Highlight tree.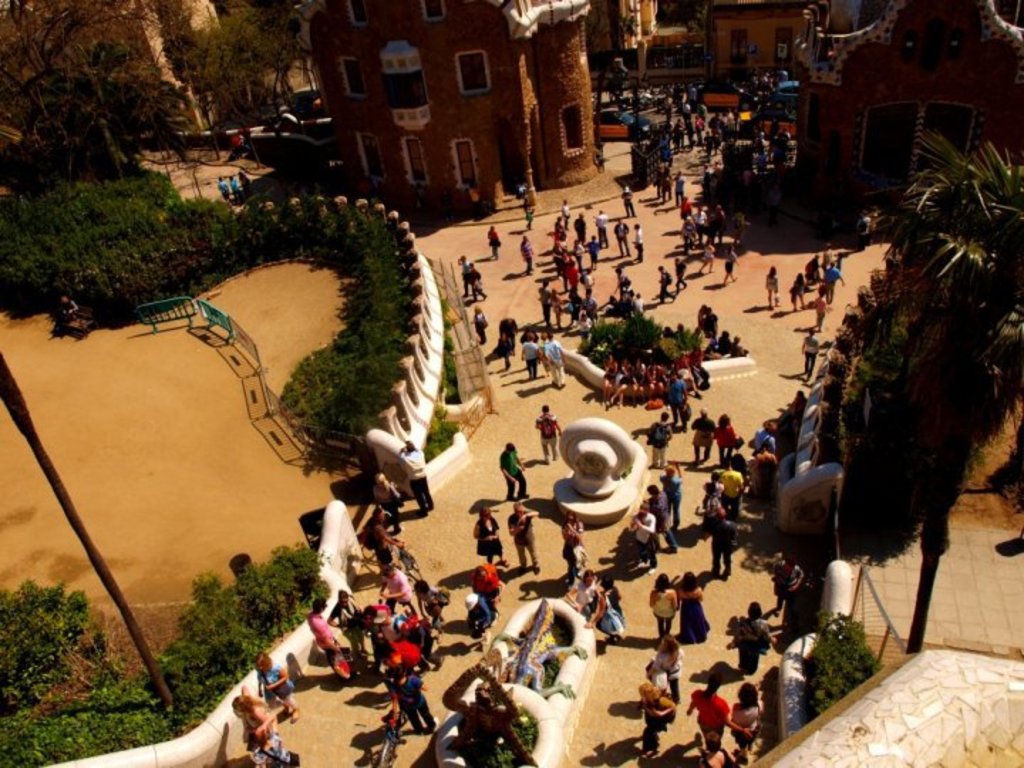
Highlighted region: select_region(798, 75, 1015, 657).
